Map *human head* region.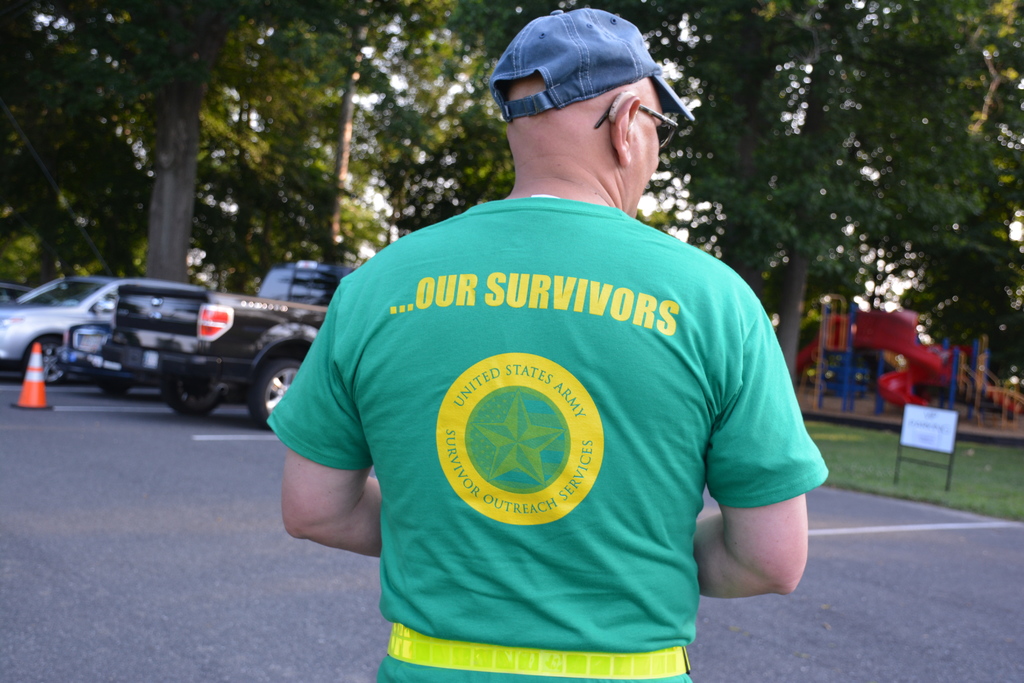
Mapped to bbox(490, 7, 699, 184).
